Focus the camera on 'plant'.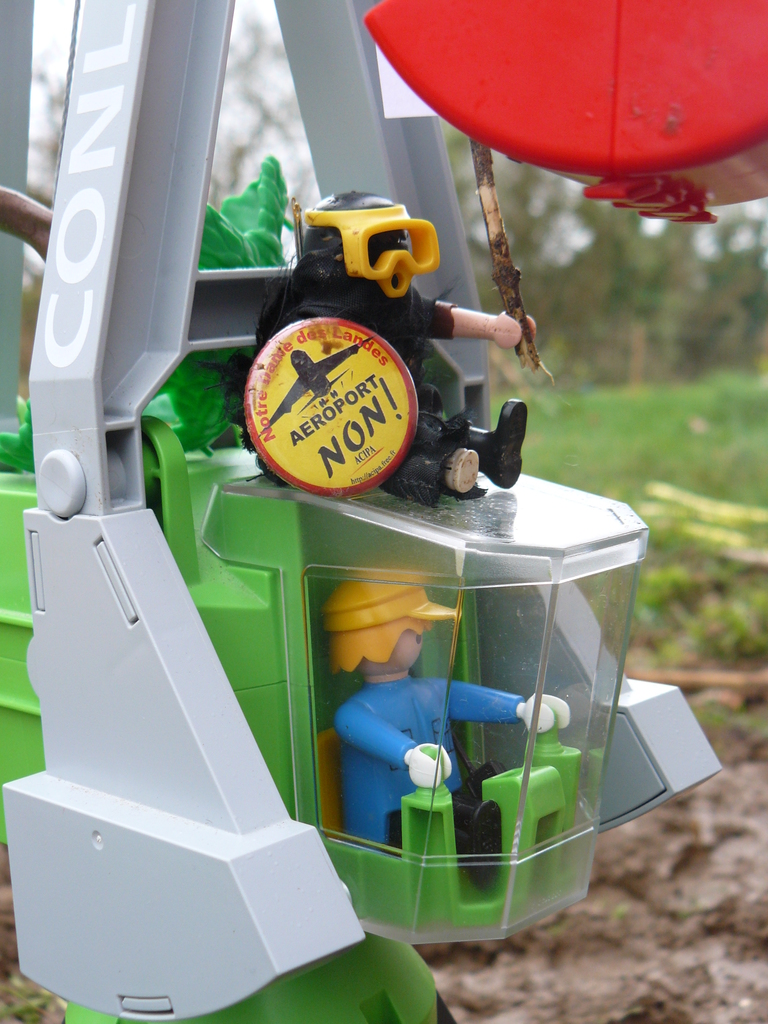
Focus region: <box>0,966,67,1023</box>.
